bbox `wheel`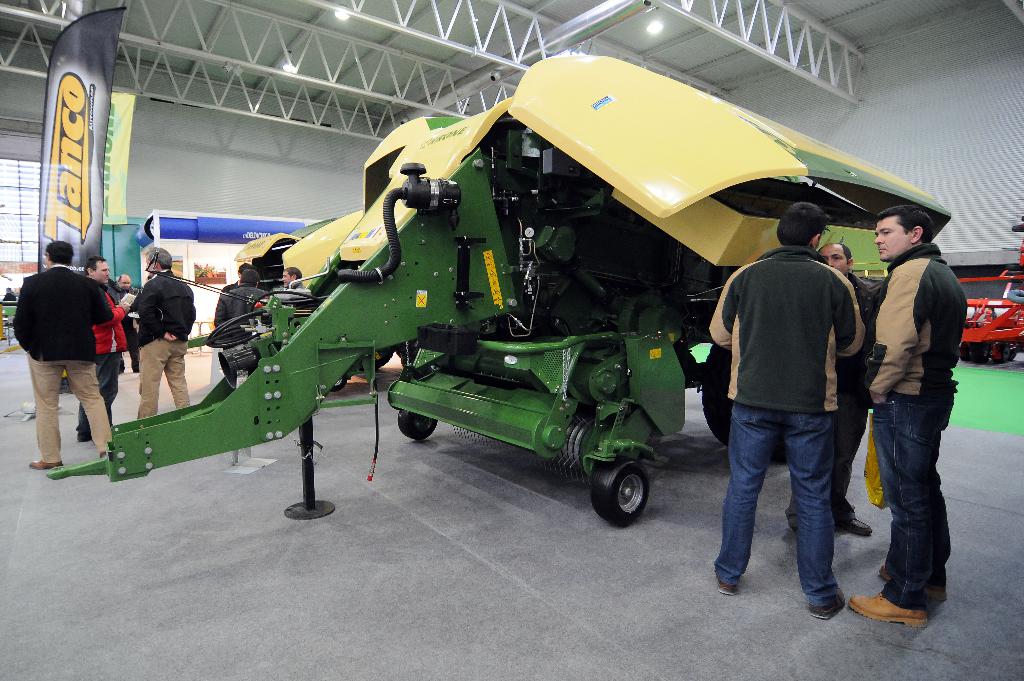
972, 342, 988, 361
